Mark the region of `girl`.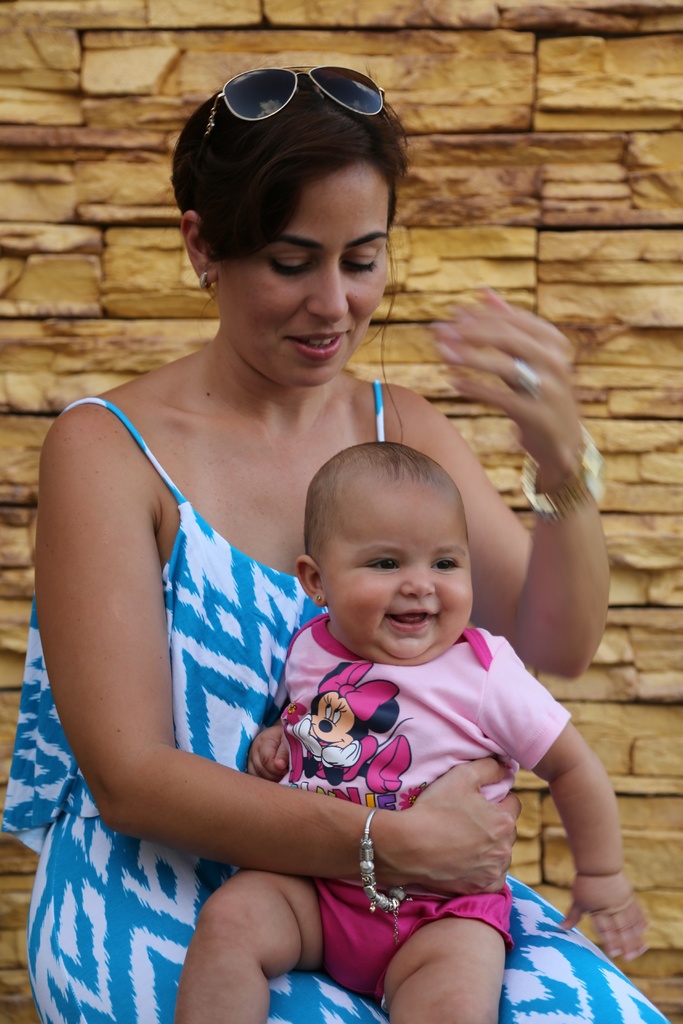
Region: box(176, 440, 649, 1023).
